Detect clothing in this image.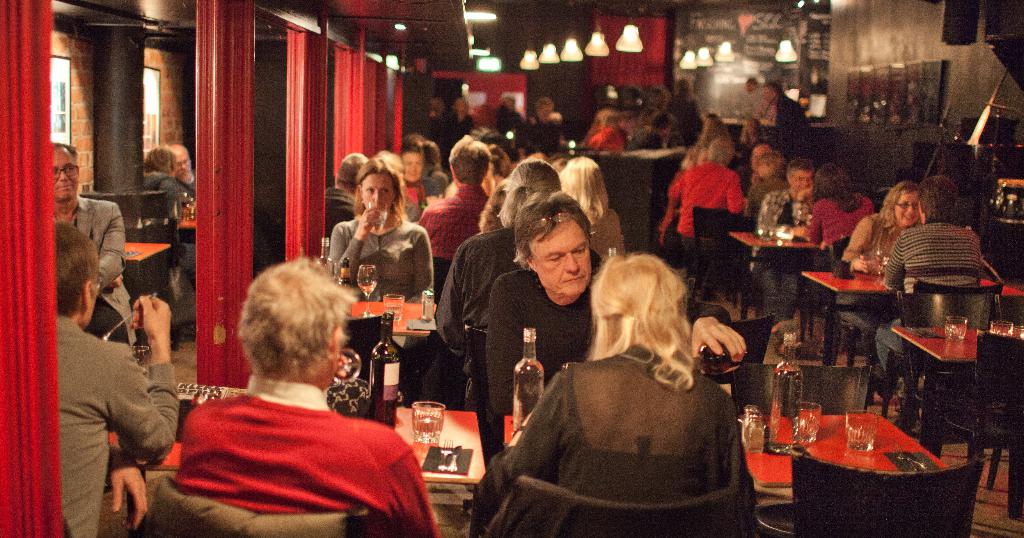
Detection: <region>43, 193, 139, 345</region>.
